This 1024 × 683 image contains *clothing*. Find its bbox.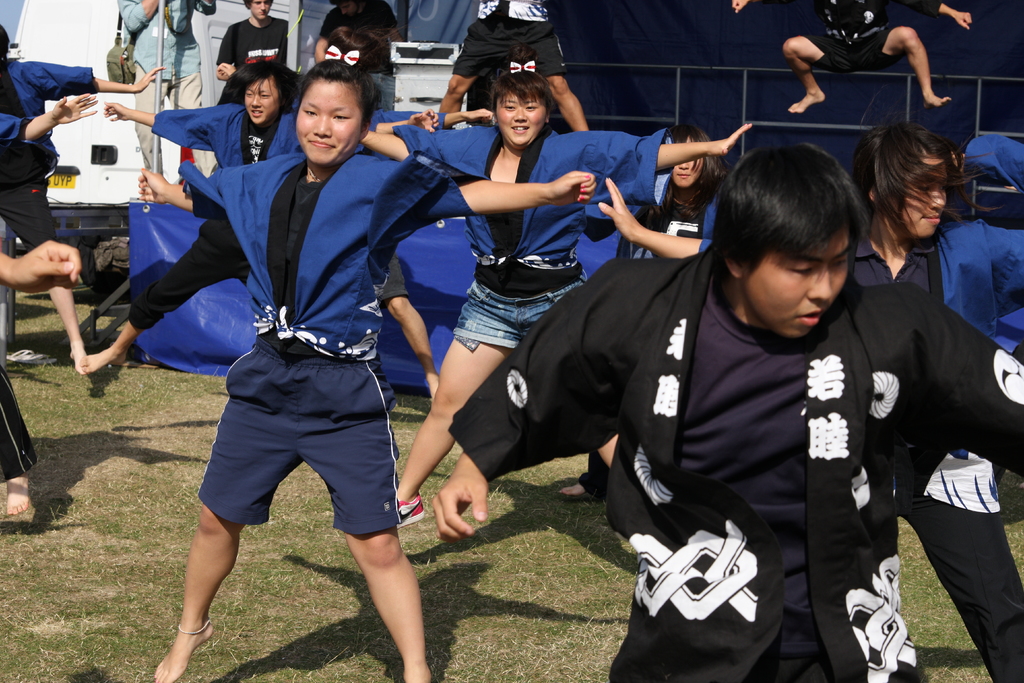
318 0 401 114.
